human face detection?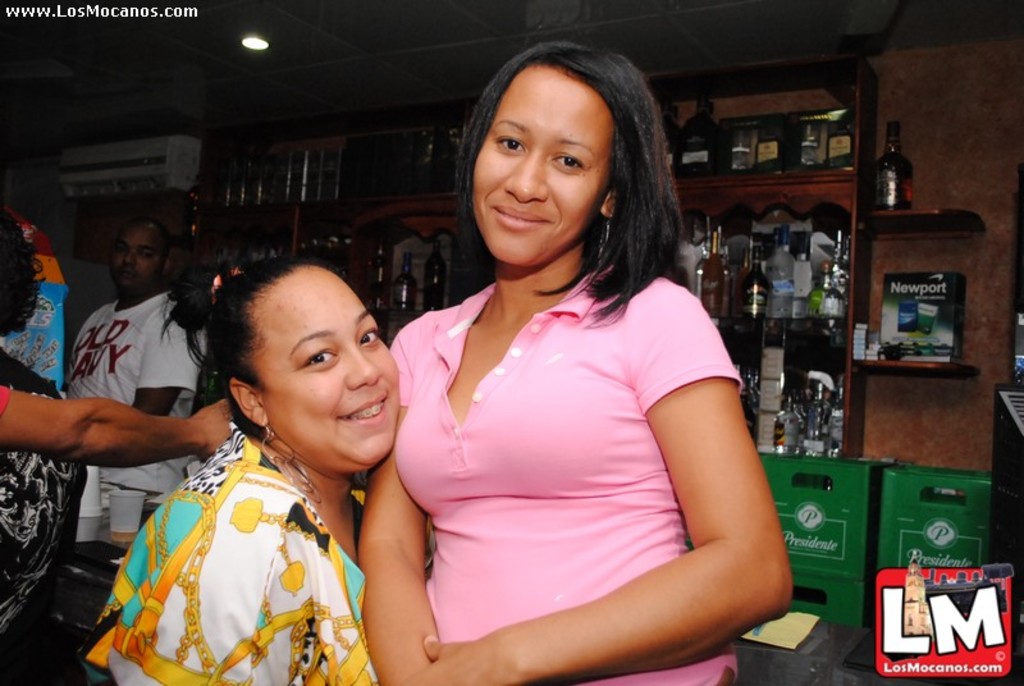
[110,225,169,296]
